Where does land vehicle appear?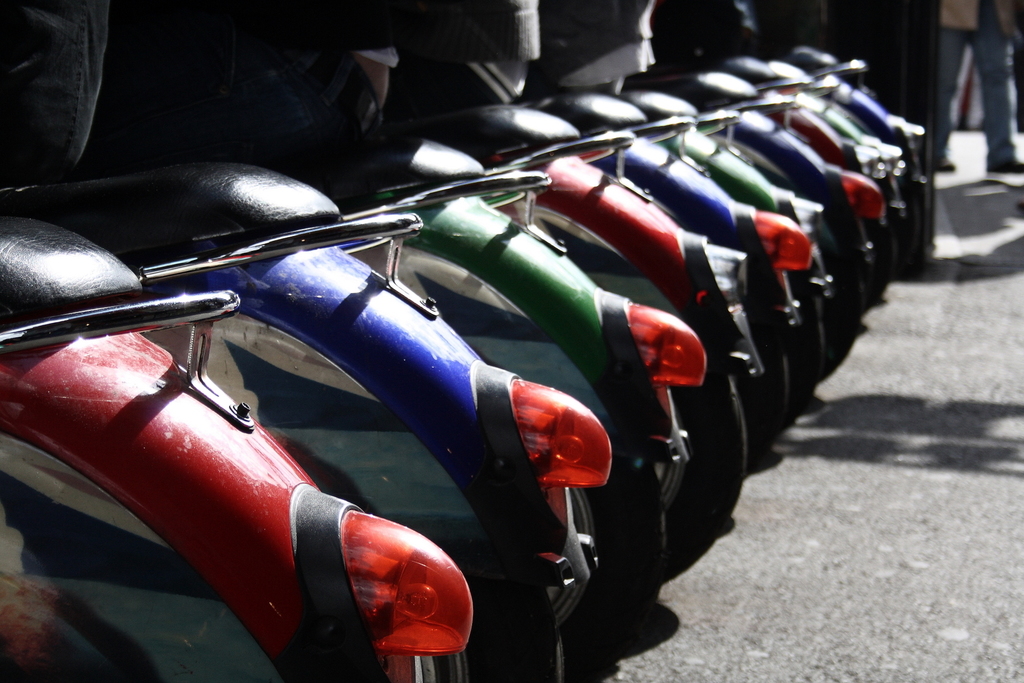
Appears at (x1=0, y1=0, x2=479, y2=677).
